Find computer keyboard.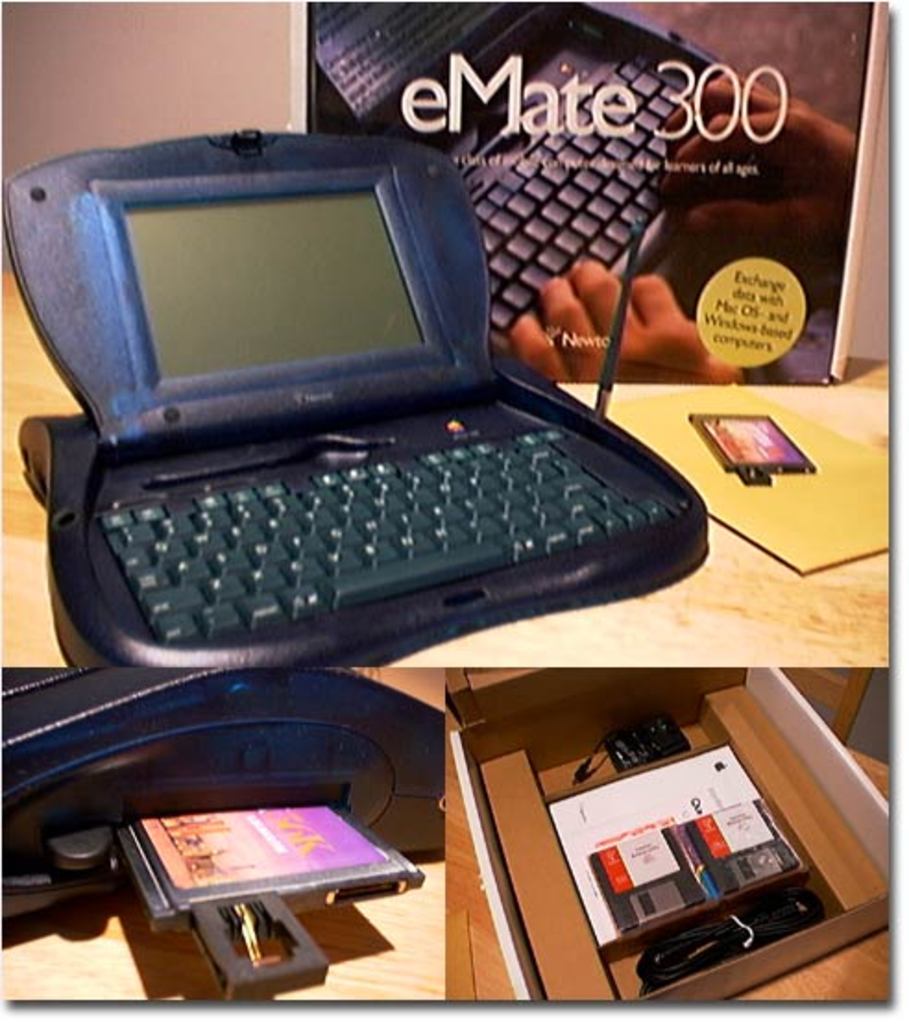
rect(100, 427, 680, 656).
